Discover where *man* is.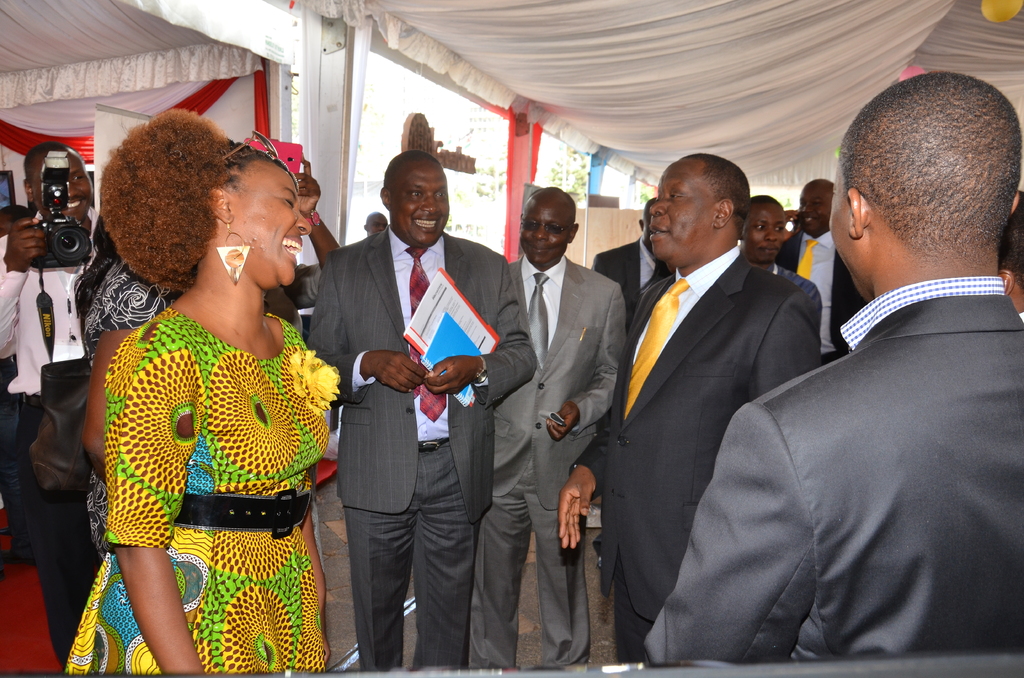
Discovered at <box>268,179,344,319</box>.
